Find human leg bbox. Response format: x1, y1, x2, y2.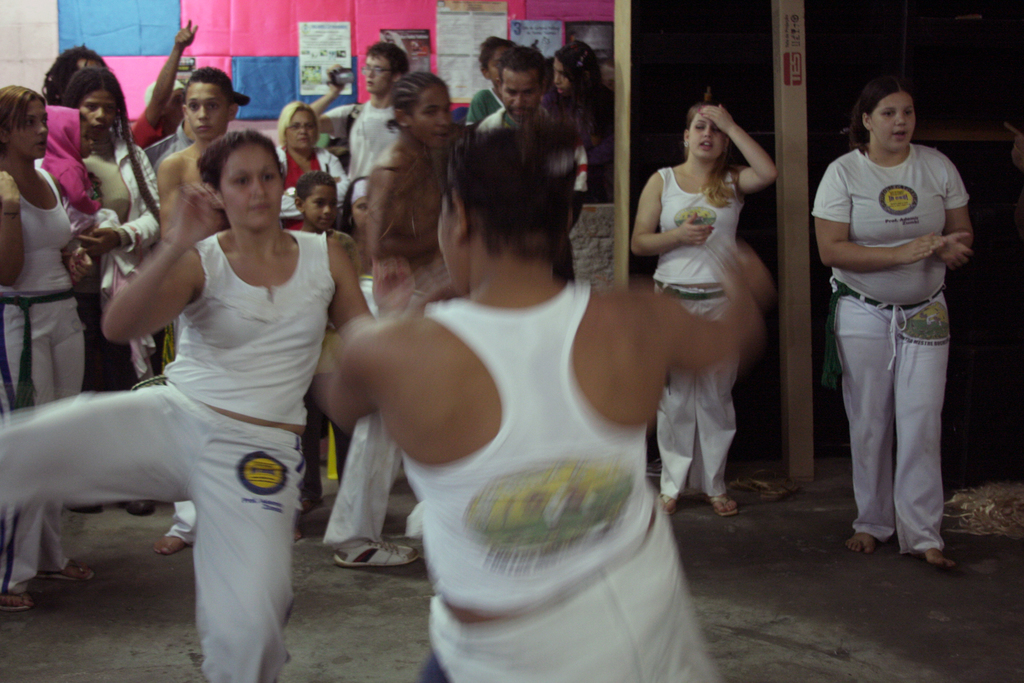
649, 278, 692, 512.
